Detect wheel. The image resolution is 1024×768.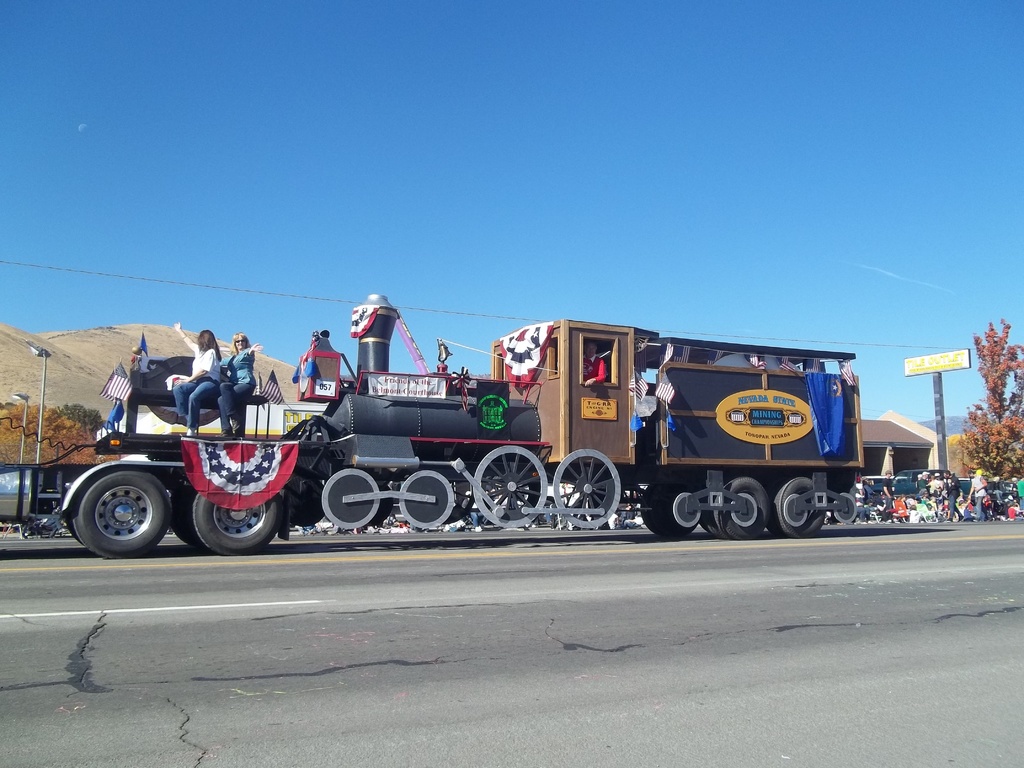
<region>324, 471, 377, 529</region>.
